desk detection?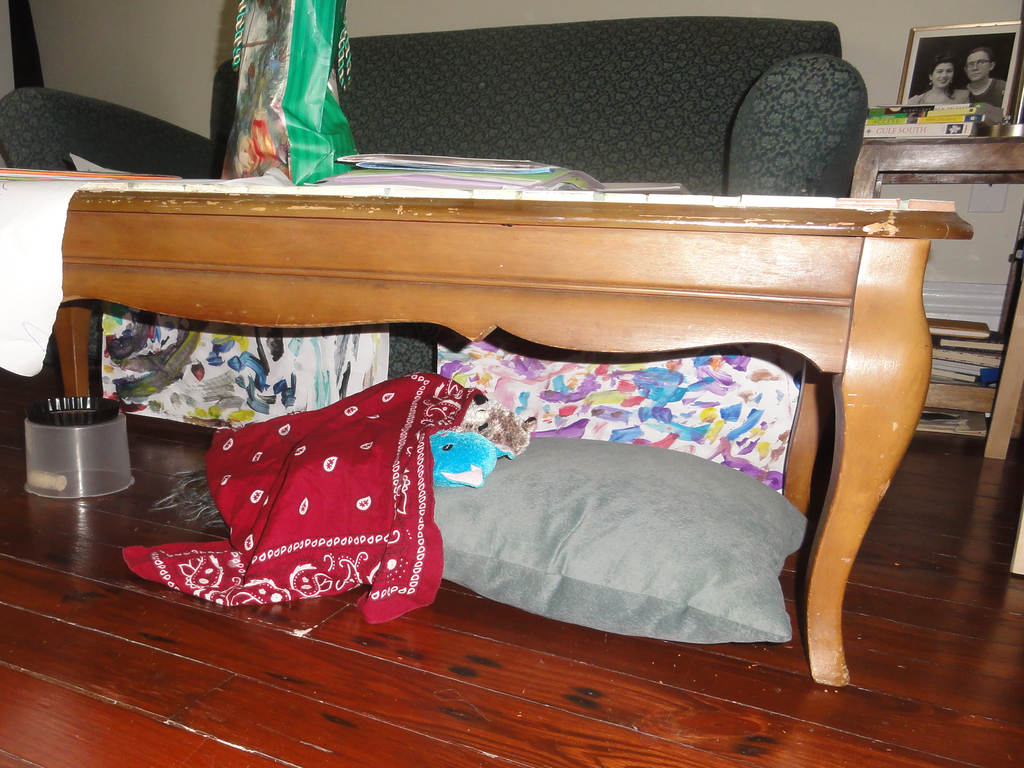
<bbox>56, 194, 967, 682</bbox>
